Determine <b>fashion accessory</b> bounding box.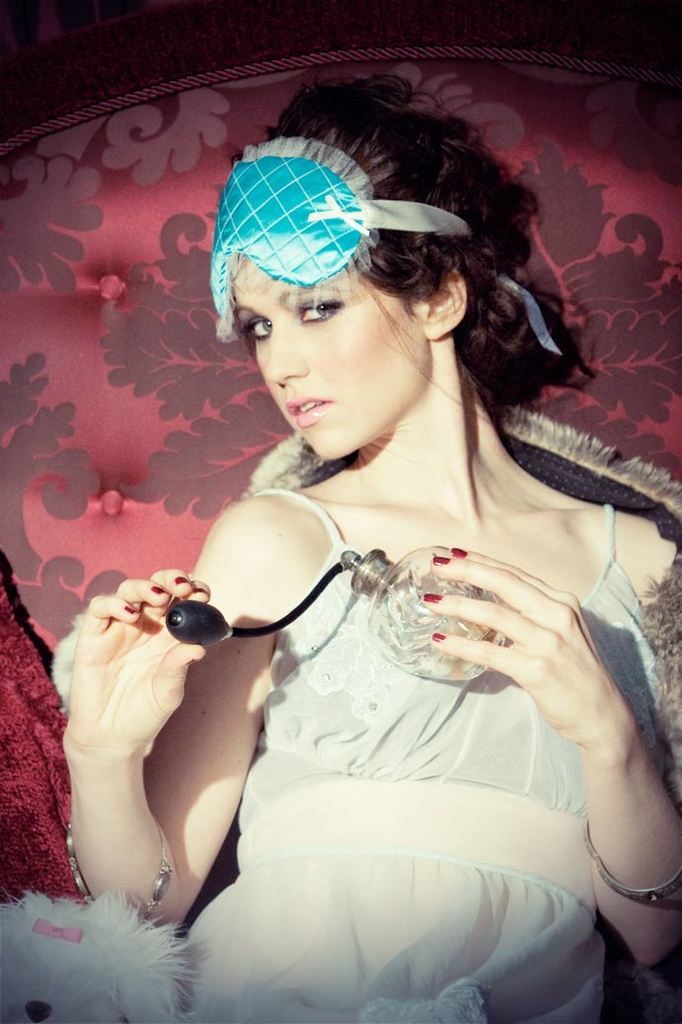
Determined: <bbox>55, 388, 681, 814</bbox>.
